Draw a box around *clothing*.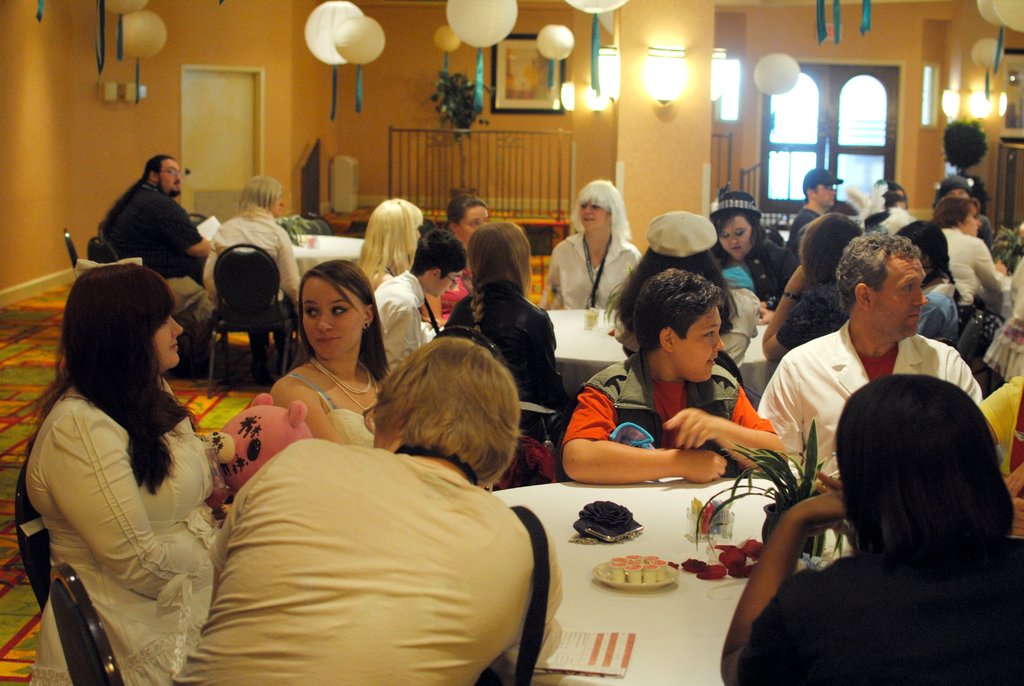
detection(767, 318, 982, 491).
